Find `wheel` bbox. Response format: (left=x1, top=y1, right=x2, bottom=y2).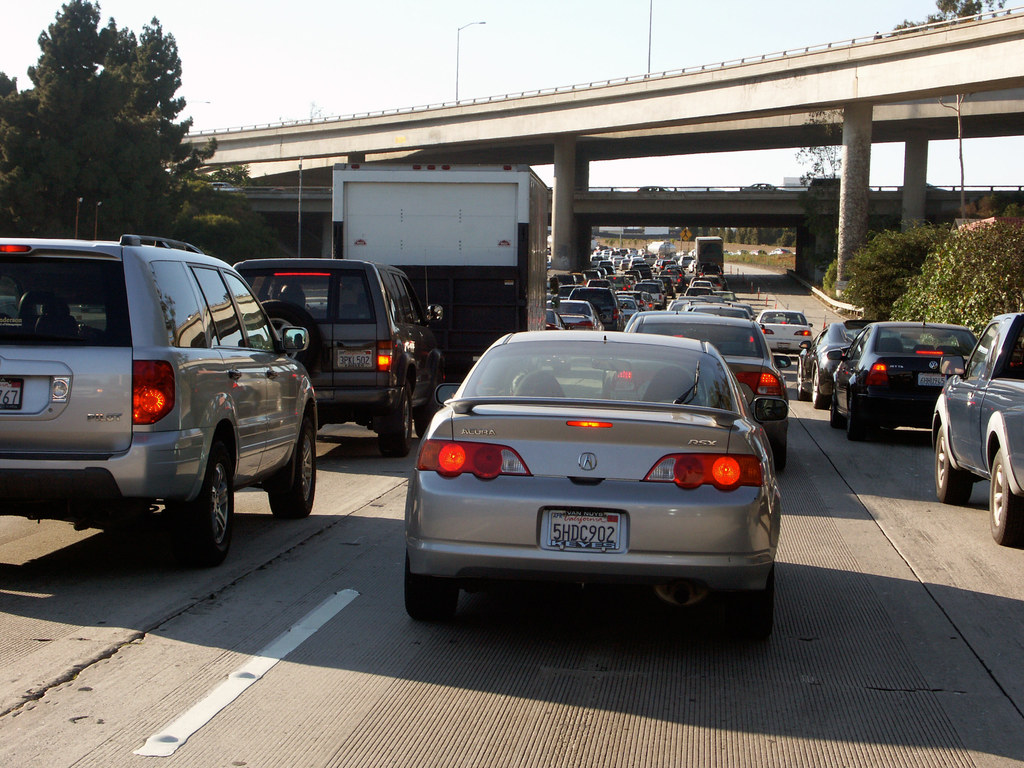
(left=269, top=418, right=317, bottom=516).
